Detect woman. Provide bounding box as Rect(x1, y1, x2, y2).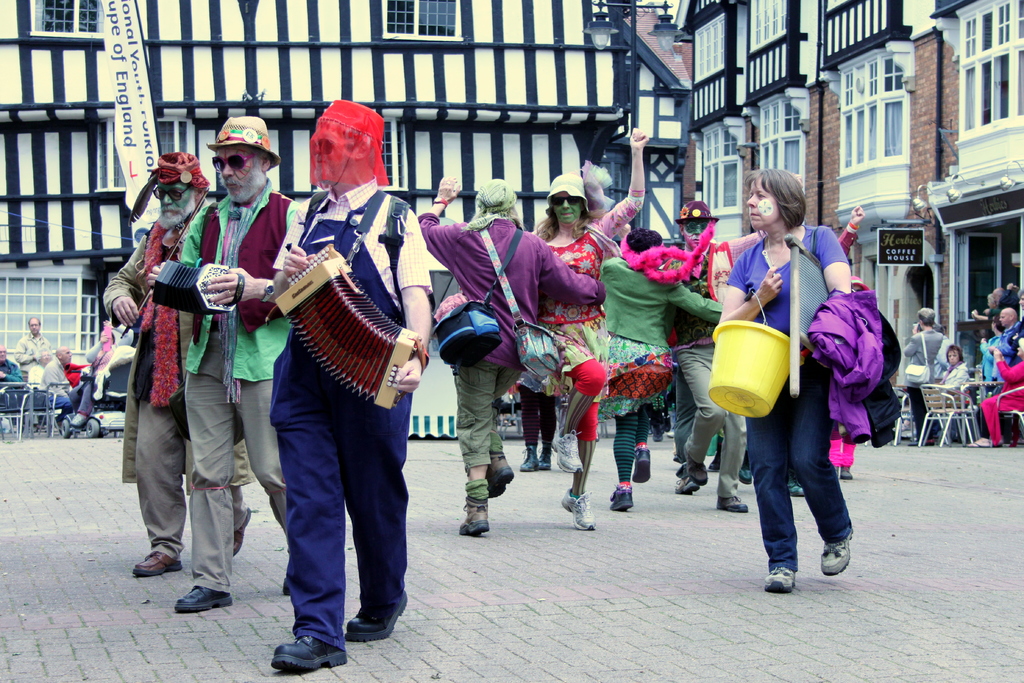
Rect(725, 188, 858, 566).
